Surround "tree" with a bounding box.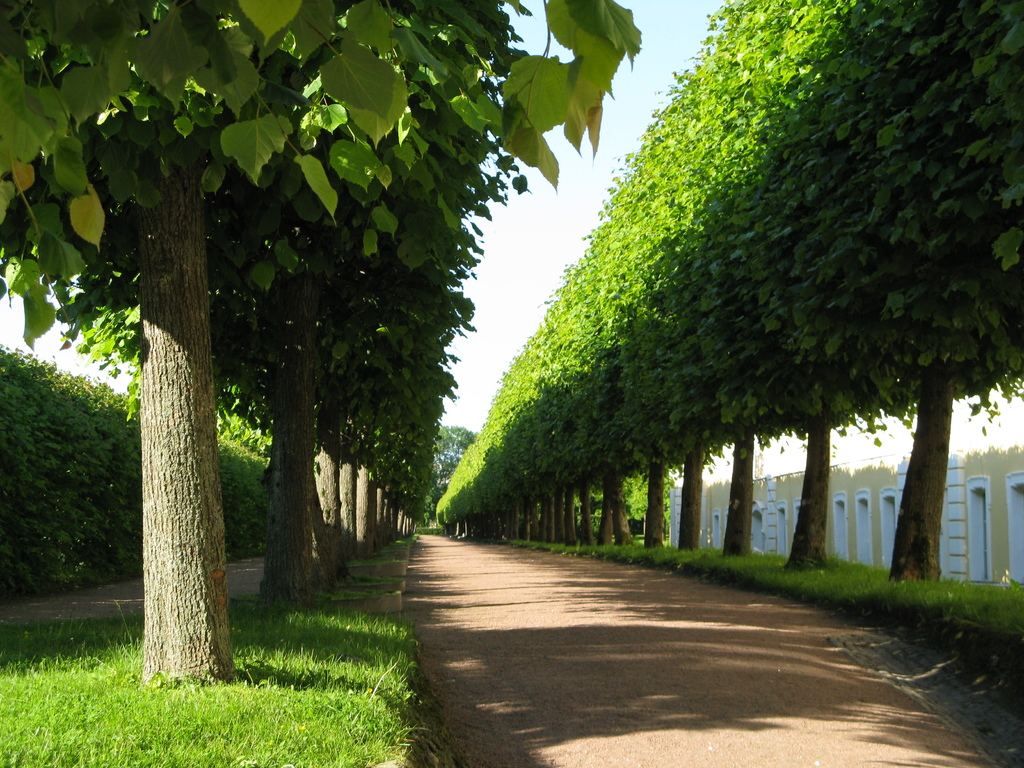
rect(431, 412, 483, 484).
